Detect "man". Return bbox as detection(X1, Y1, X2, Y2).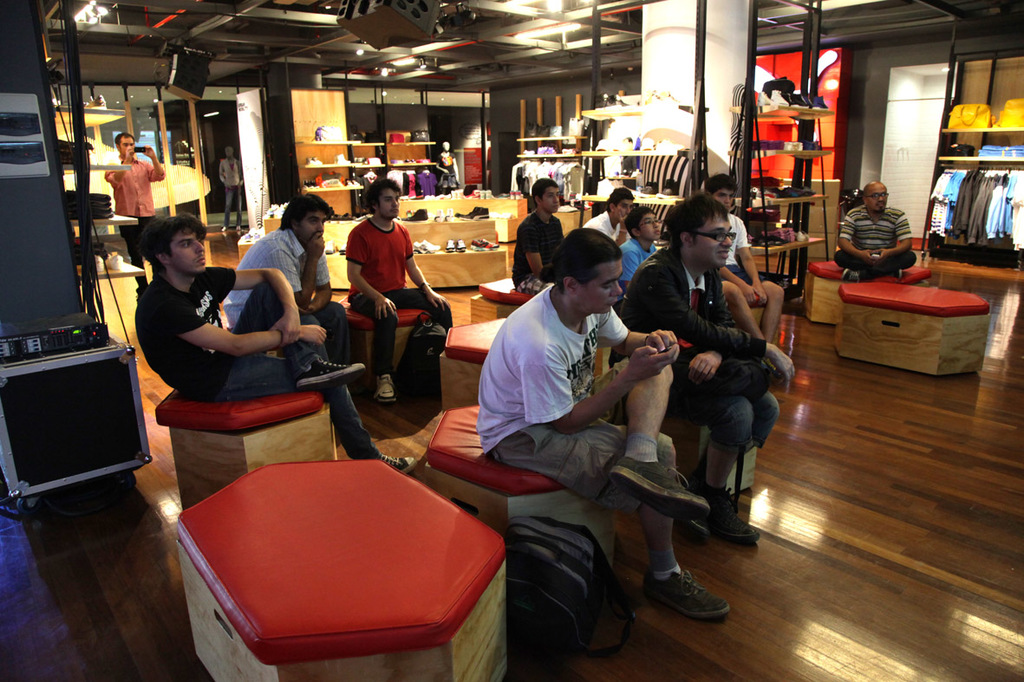
detection(221, 147, 241, 231).
